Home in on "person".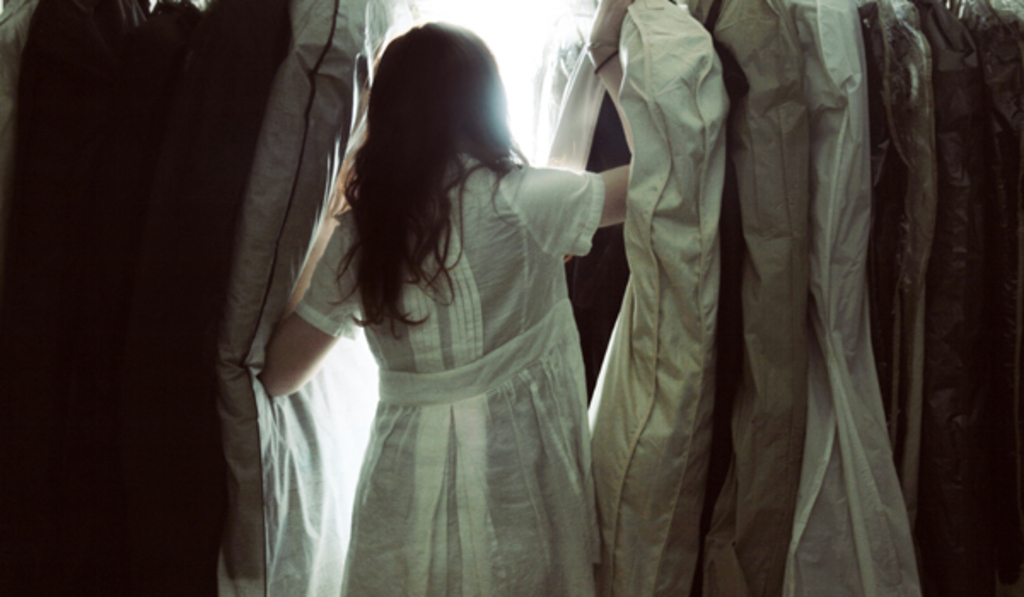
Homed in at 229/19/691/596.
